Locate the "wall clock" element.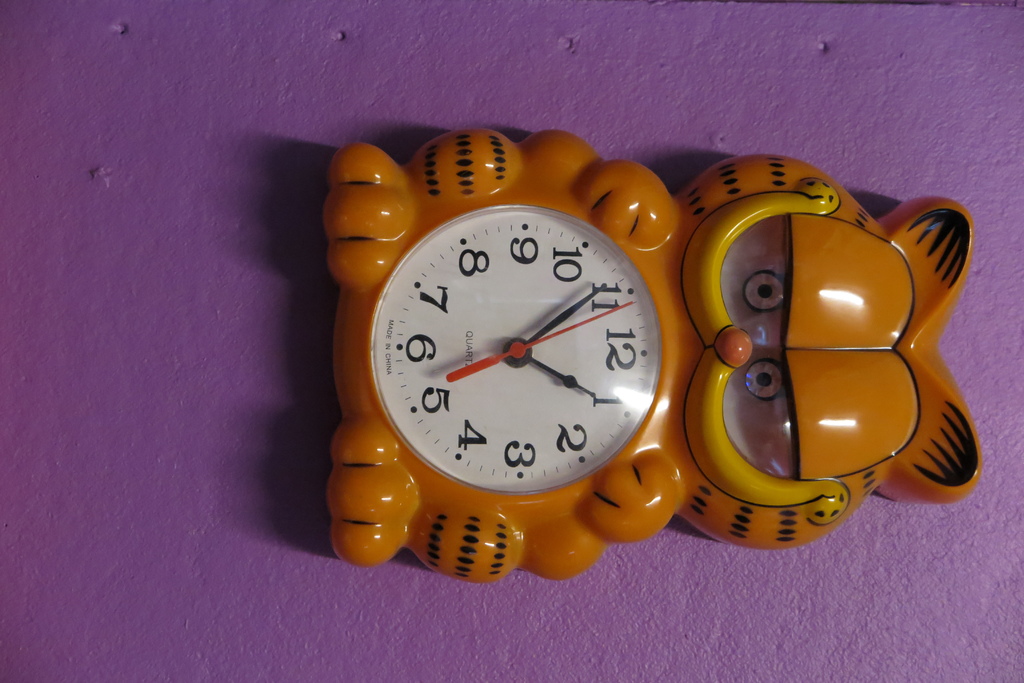
Element bbox: select_region(319, 123, 989, 584).
